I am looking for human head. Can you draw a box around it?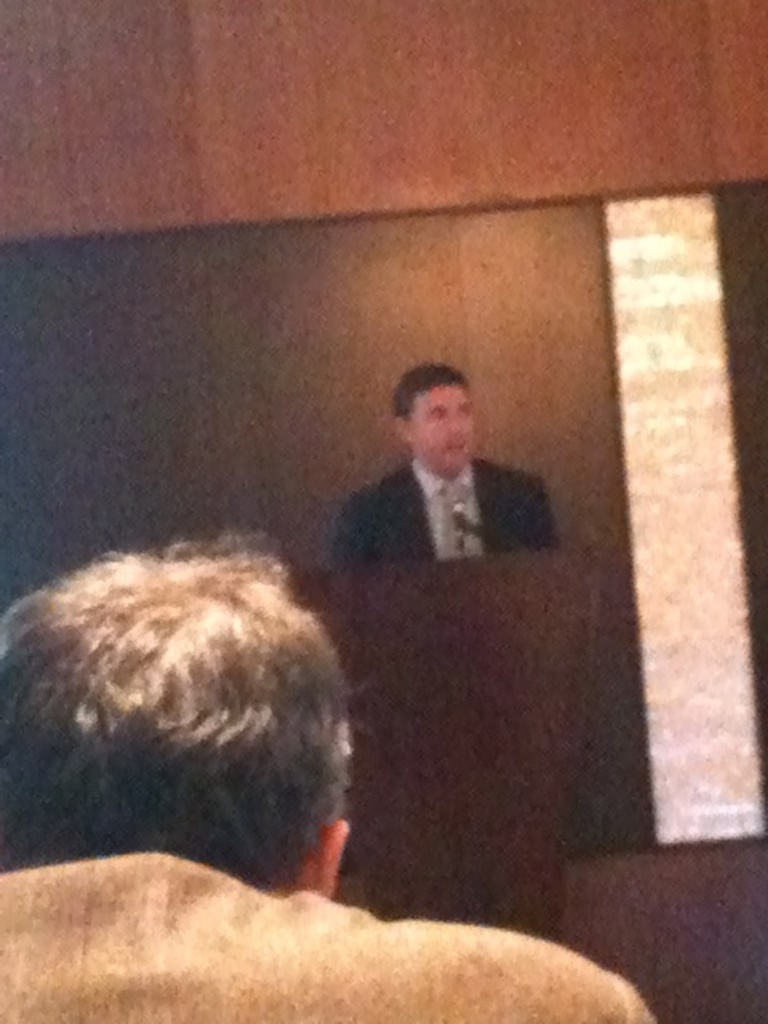
Sure, the bounding box is region(389, 366, 477, 477).
